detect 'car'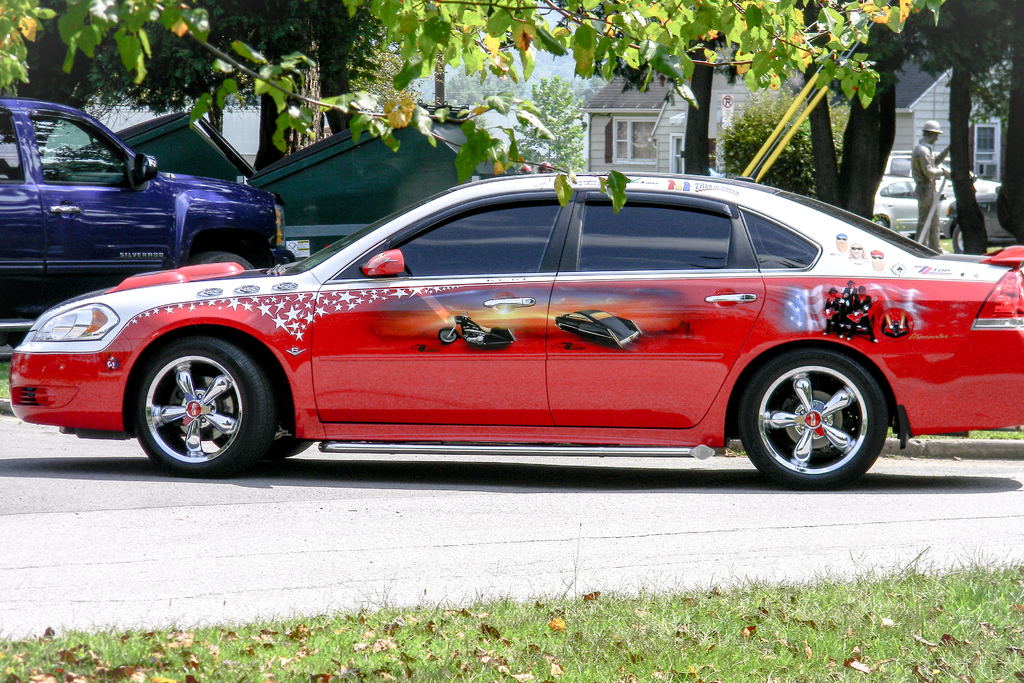
[x1=6, y1=172, x2=1023, y2=488]
